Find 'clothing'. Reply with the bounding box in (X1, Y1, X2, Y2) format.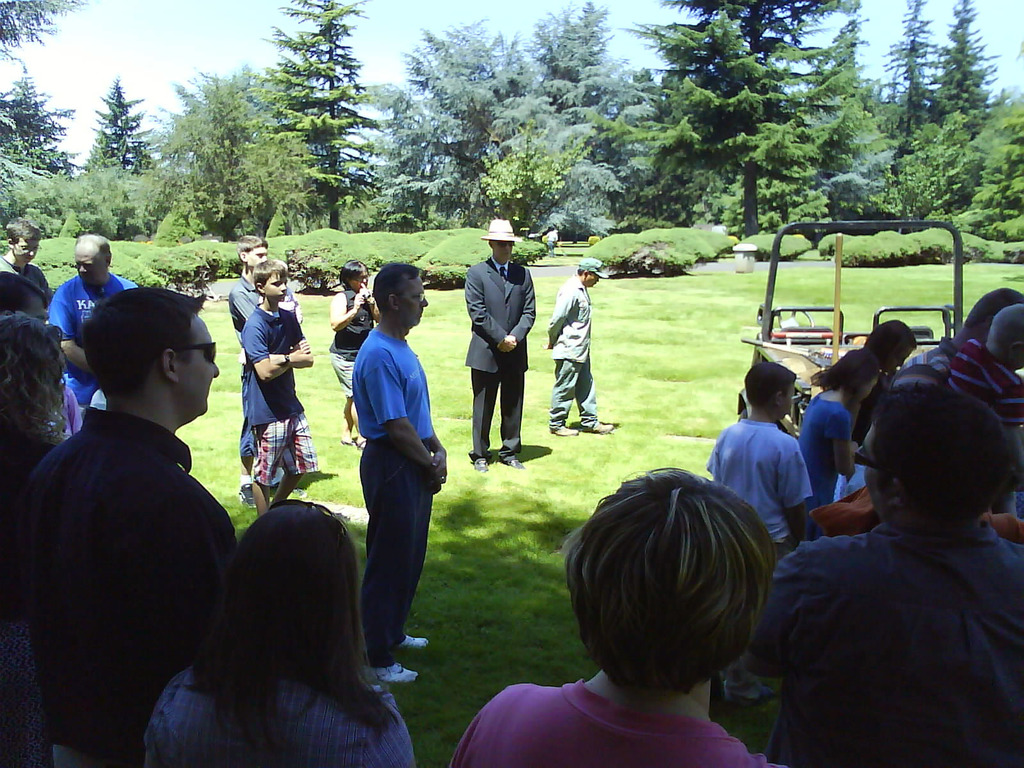
(461, 254, 537, 463).
